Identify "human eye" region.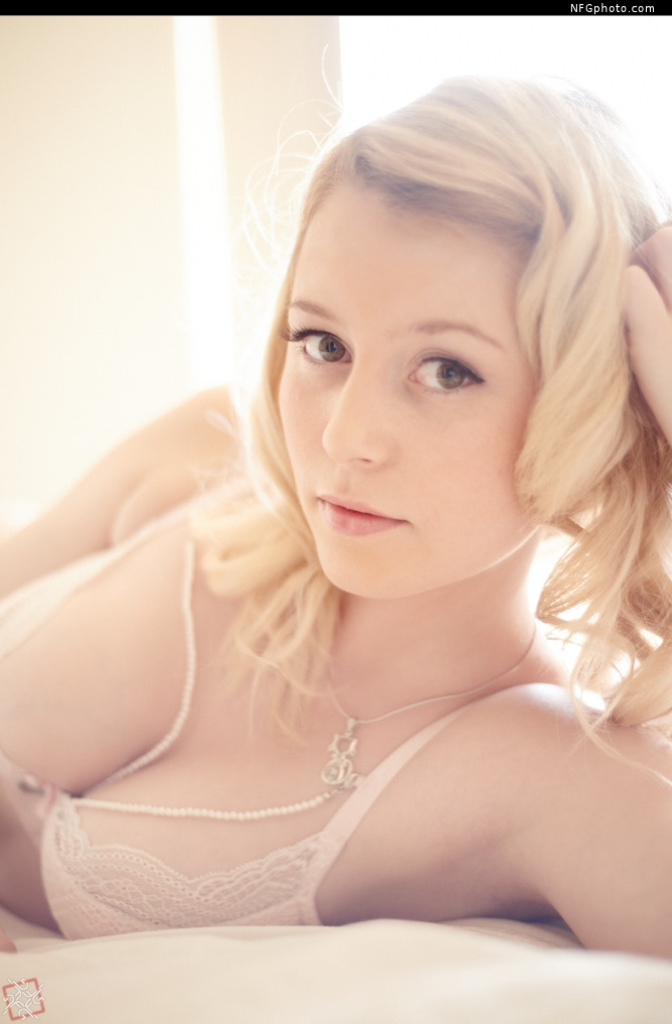
Region: 288/310/365/373.
